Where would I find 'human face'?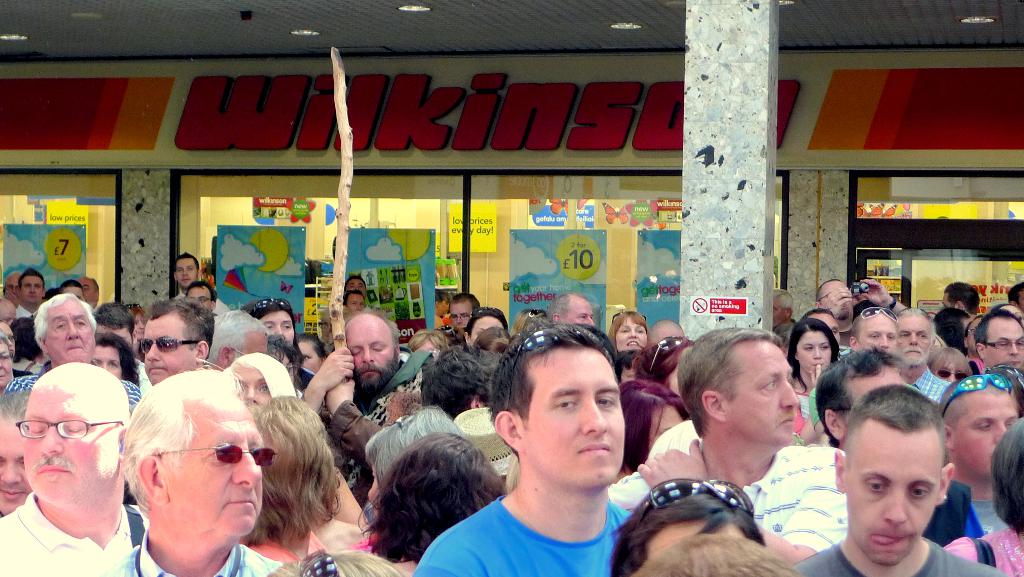
At bbox=(845, 418, 941, 565).
